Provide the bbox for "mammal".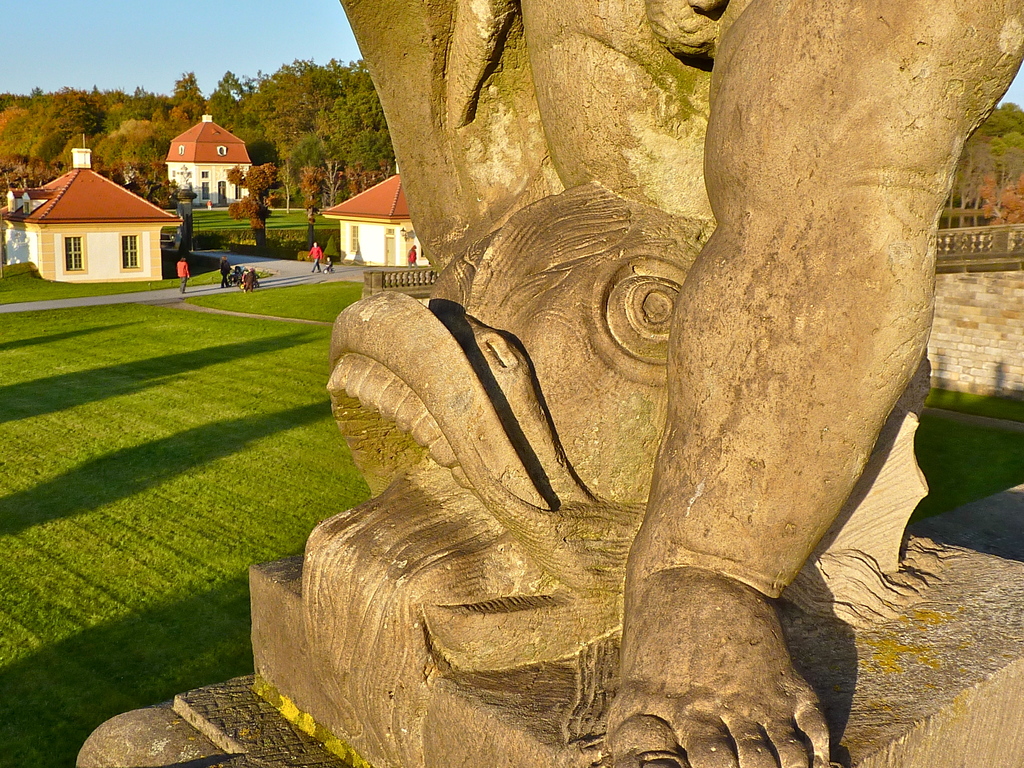
box=[176, 255, 192, 293].
